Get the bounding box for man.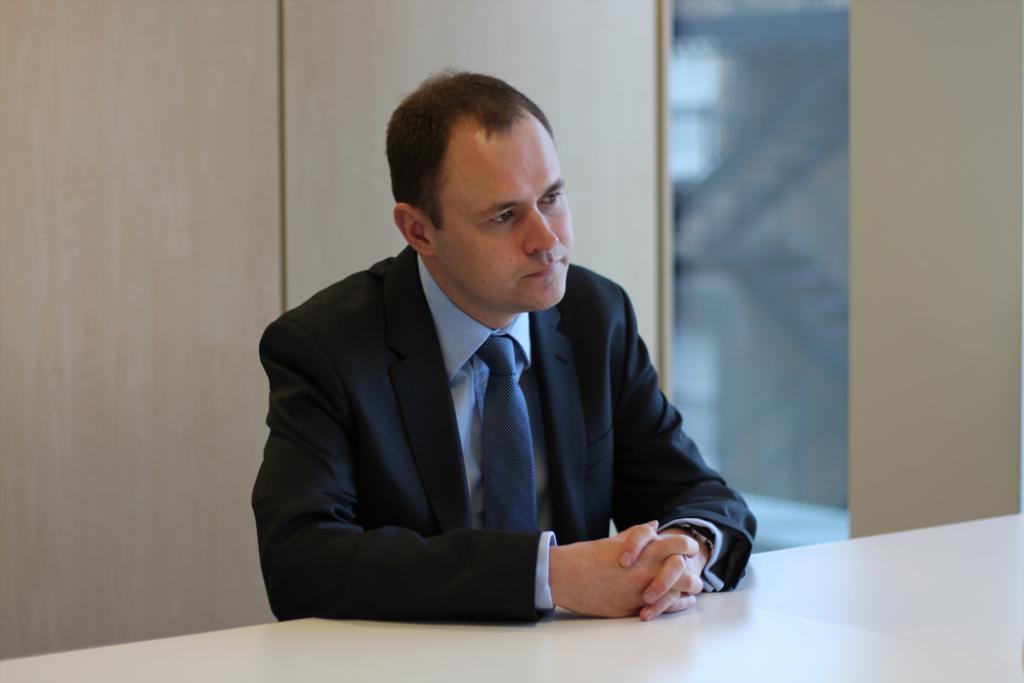
[x1=241, y1=94, x2=763, y2=635].
